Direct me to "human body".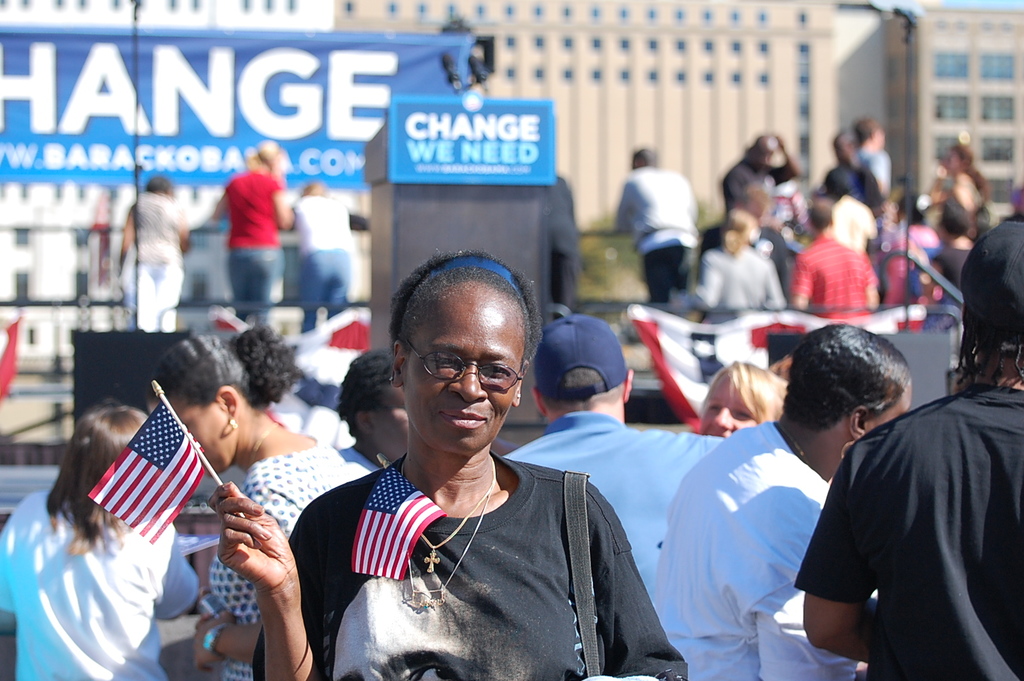
Direction: bbox=(654, 423, 863, 680).
